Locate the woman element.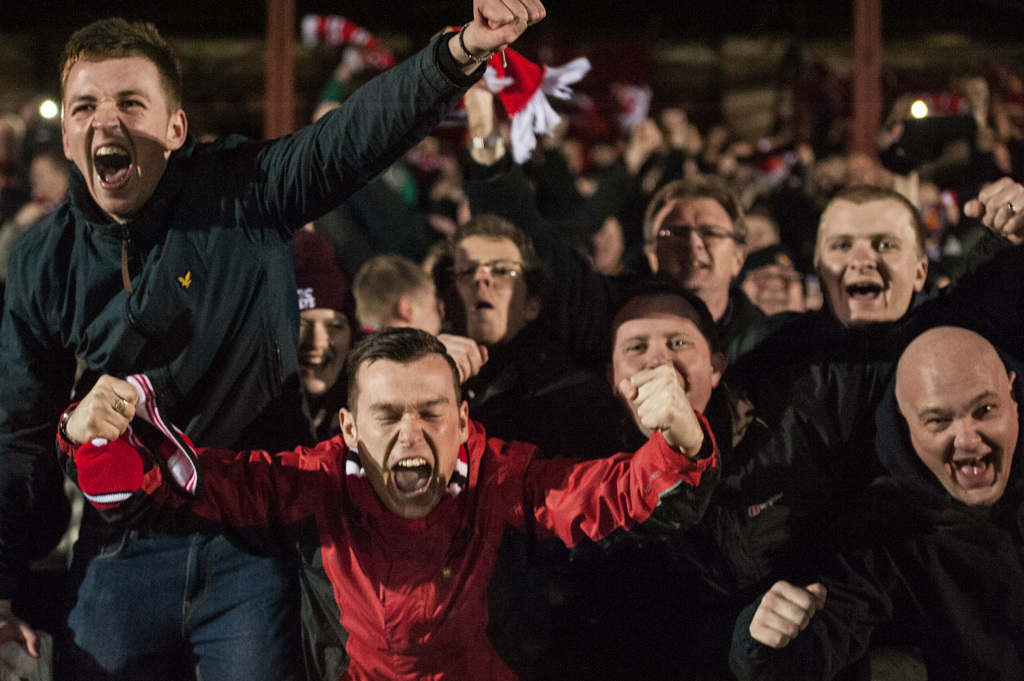
Element bbox: x1=292, y1=225, x2=369, y2=433.
